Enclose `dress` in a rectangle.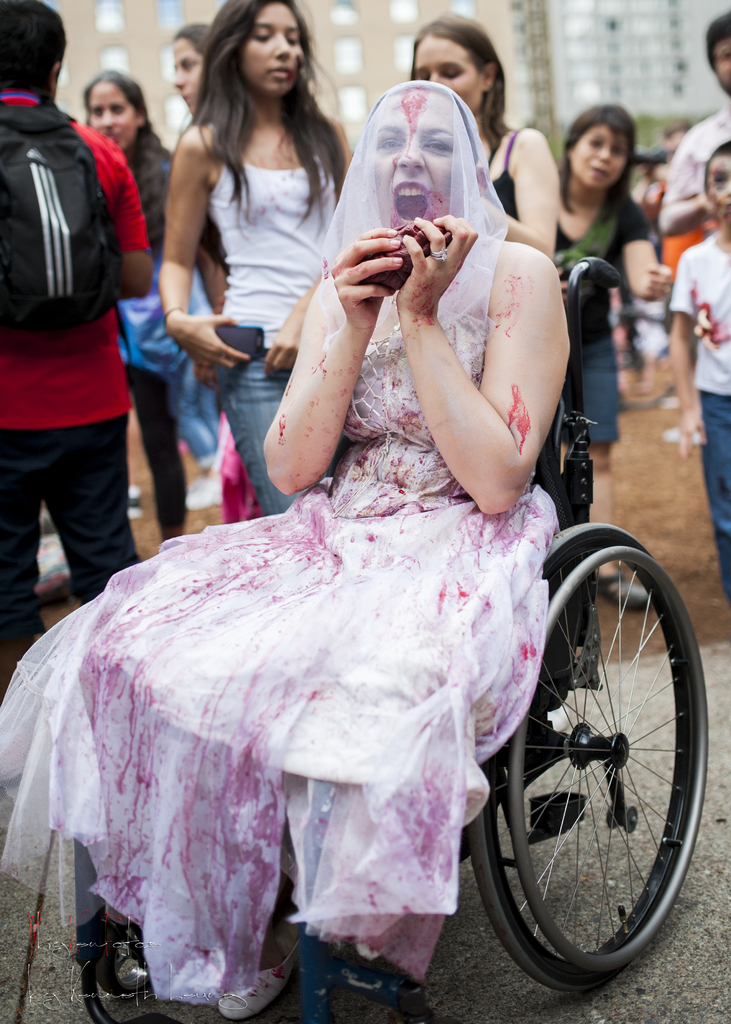
<bbox>492, 135, 515, 221</bbox>.
